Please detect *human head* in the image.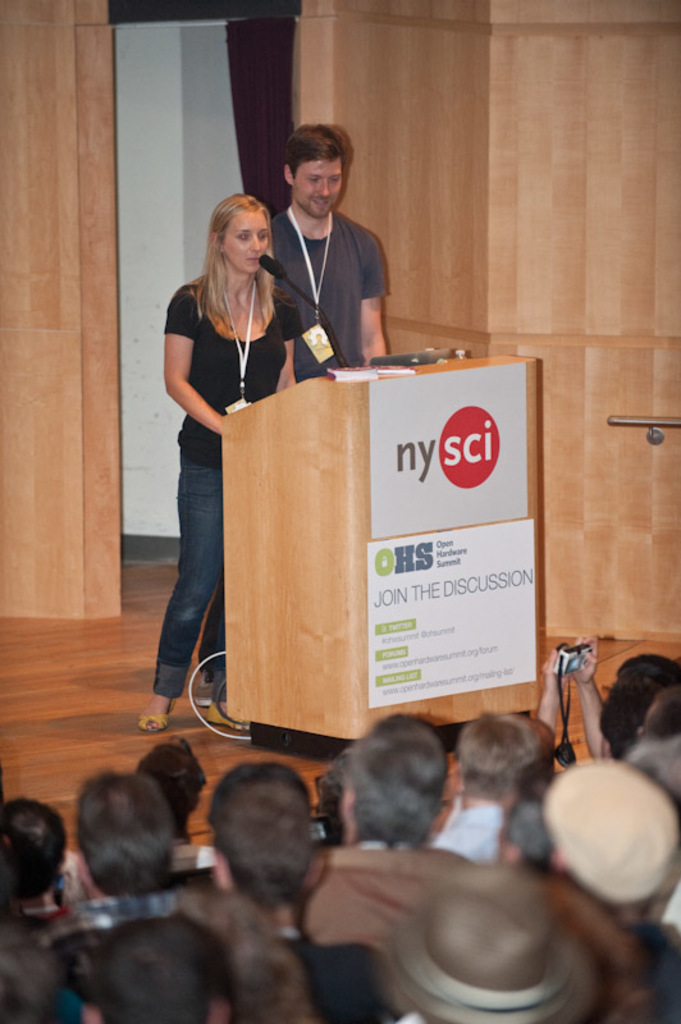
{"x1": 97, "y1": 916, "x2": 237, "y2": 1023}.
